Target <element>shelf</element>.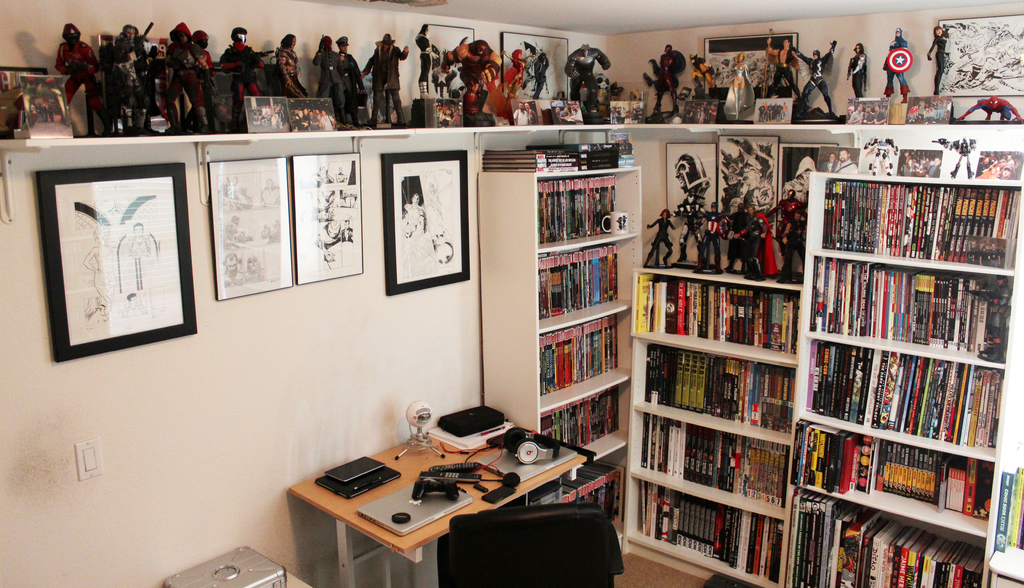
Target region: x1=813 y1=168 x2=1023 y2=264.
